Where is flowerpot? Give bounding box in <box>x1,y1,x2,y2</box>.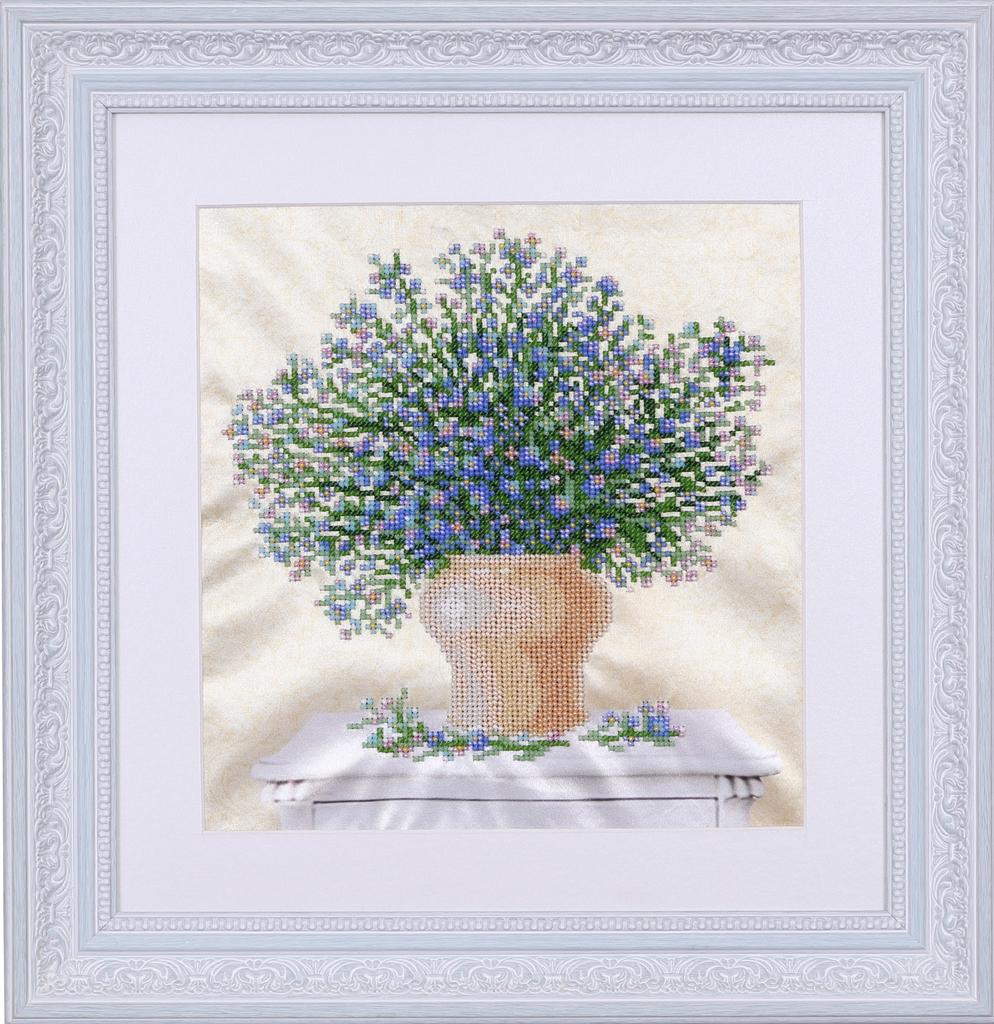
<box>420,552,610,737</box>.
